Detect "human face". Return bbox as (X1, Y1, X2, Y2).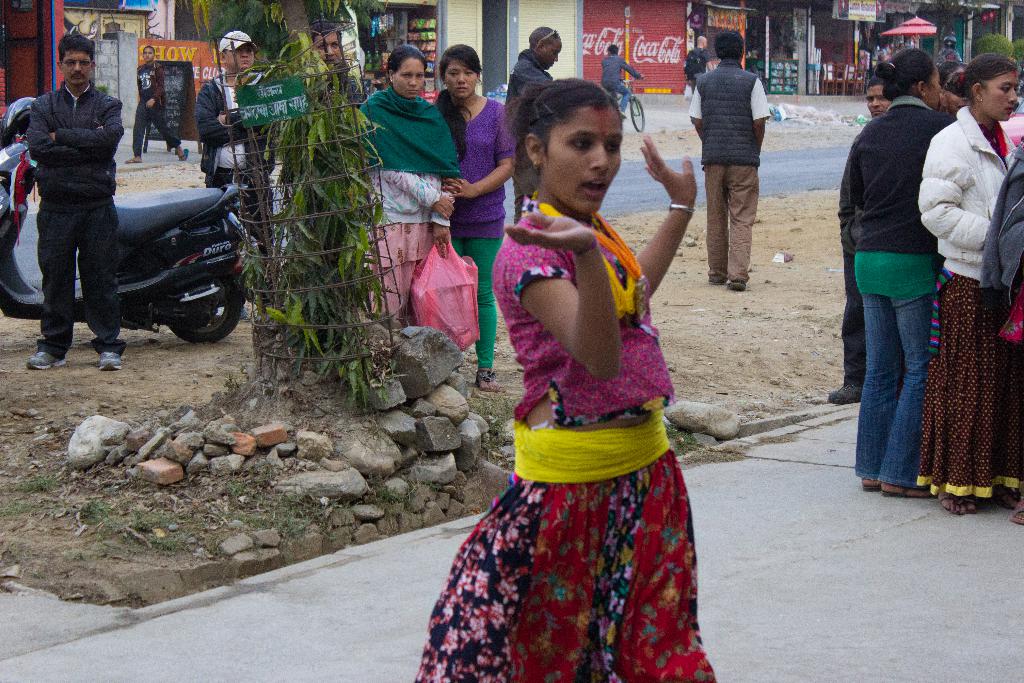
(61, 47, 94, 89).
